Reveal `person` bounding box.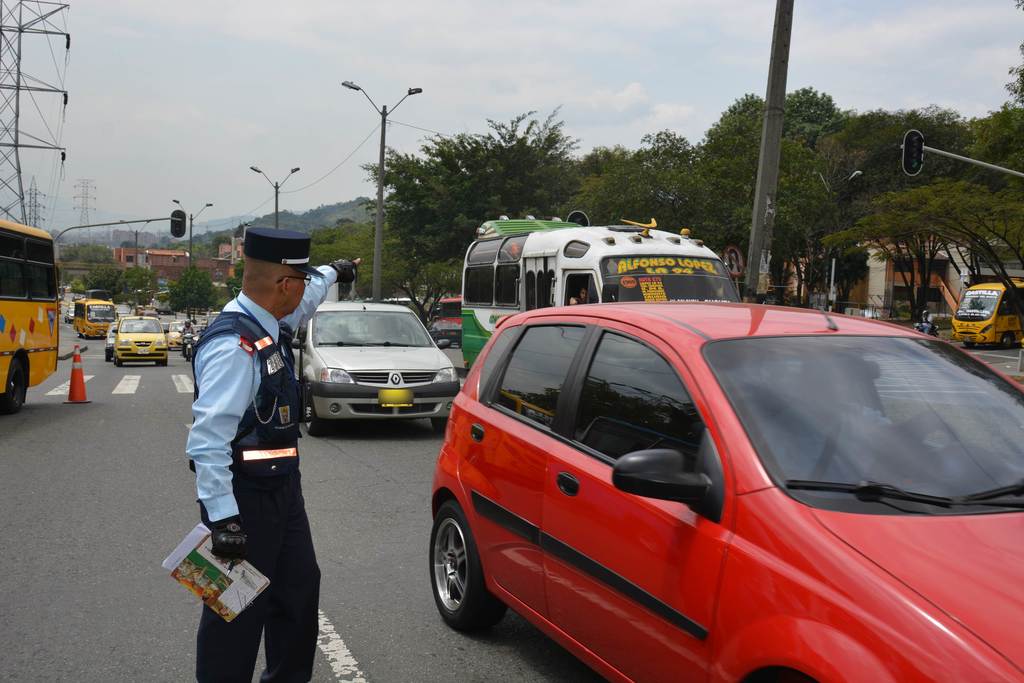
Revealed: (x1=183, y1=229, x2=362, y2=682).
